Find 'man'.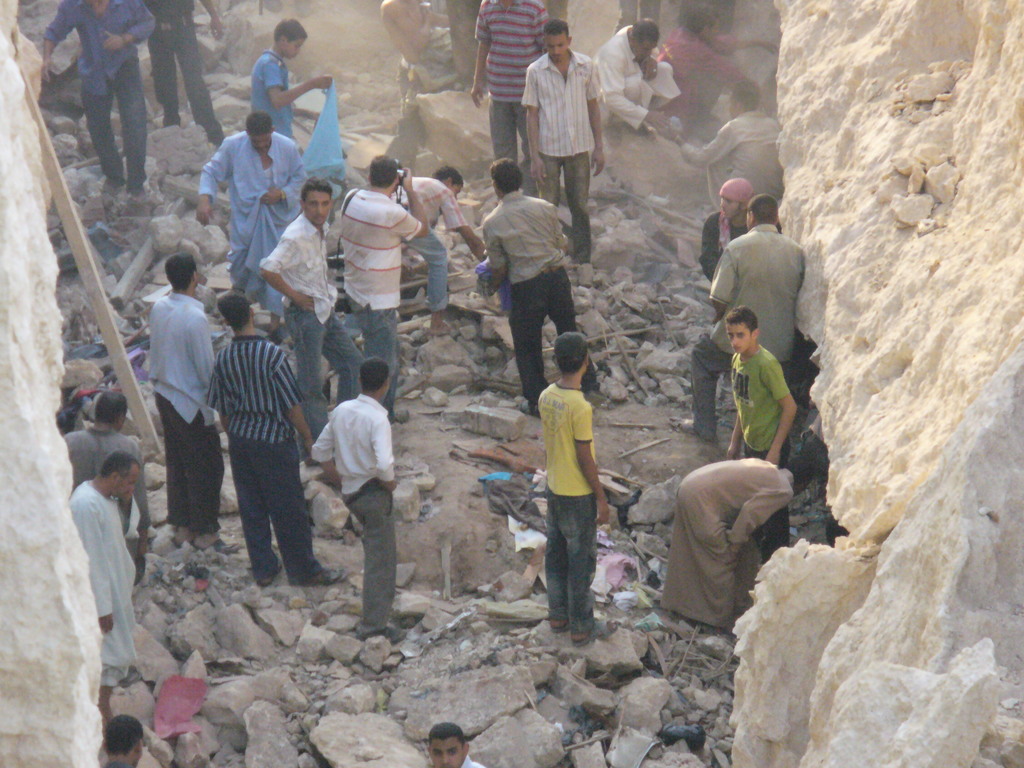
{"left": 516, "top": 22, "right": 602, "bottom": 259}.
